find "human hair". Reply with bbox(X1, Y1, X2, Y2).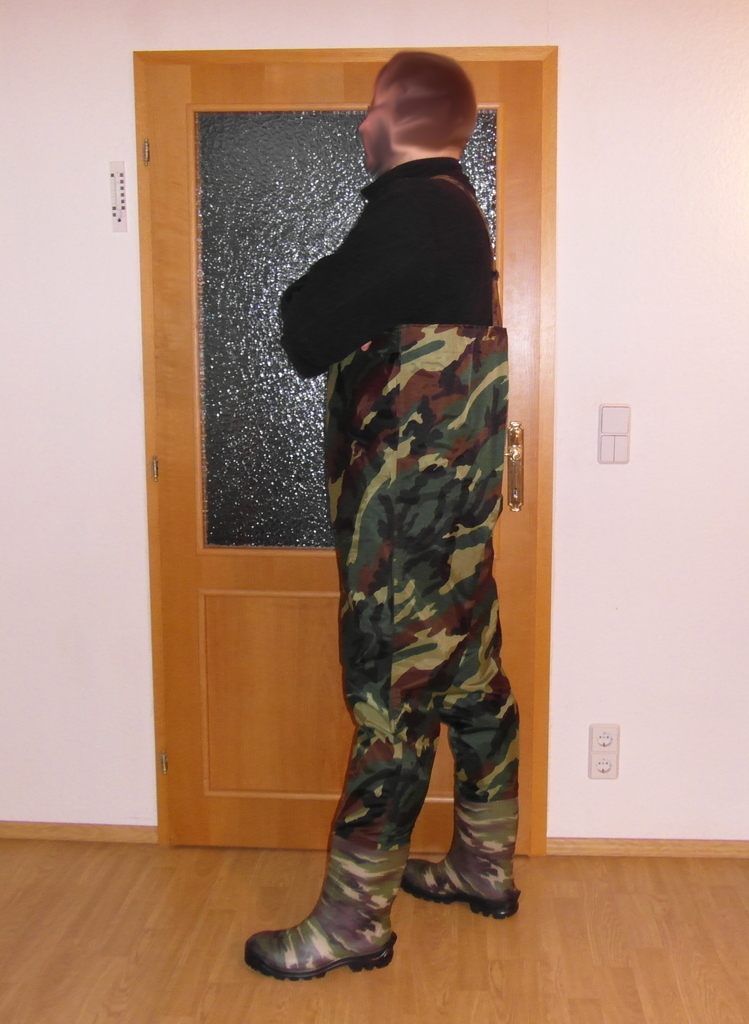
bbox(366, 59, 475, 152).
